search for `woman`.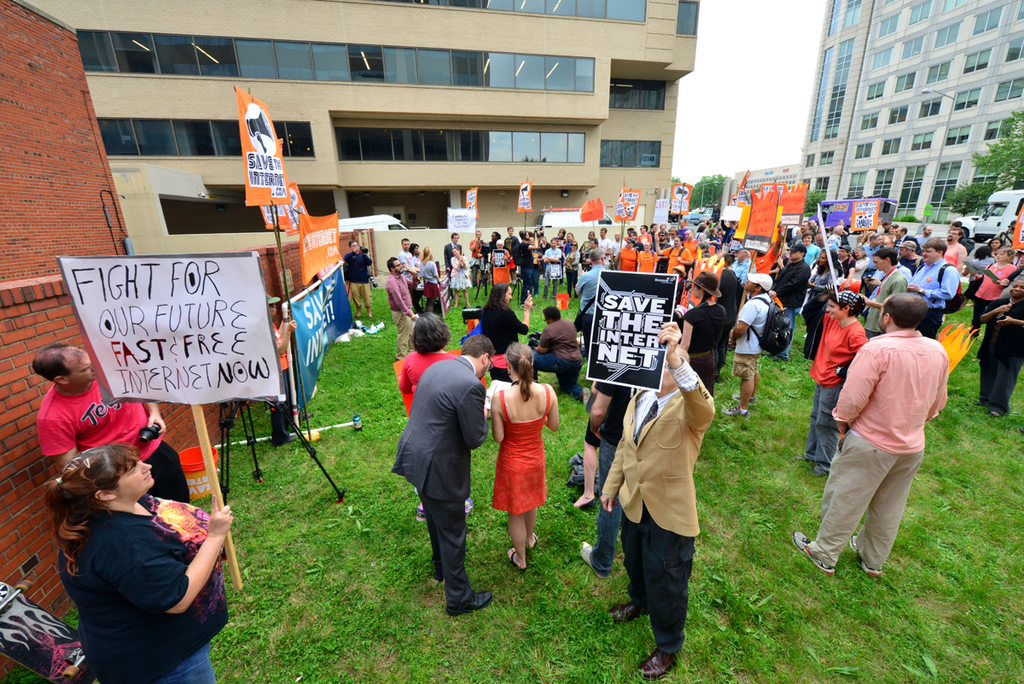
Found at pyautogui.locateOnScreen(541, 239, 561, 297).
